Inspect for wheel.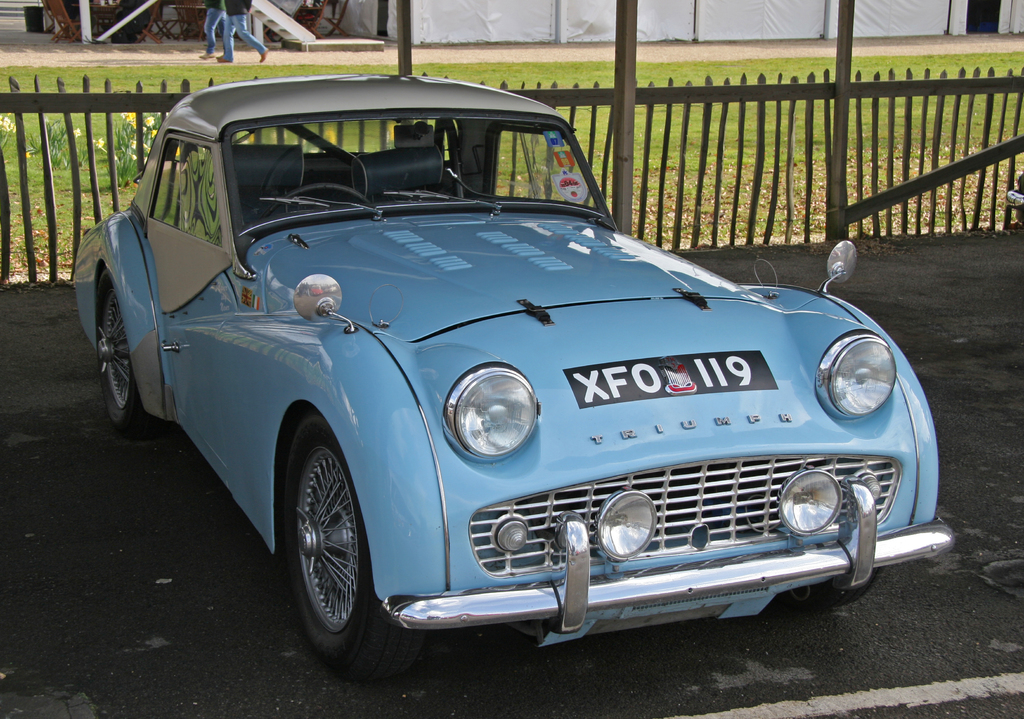
Inspection: <bbox>288, 411, 433, 685</bbox>.
